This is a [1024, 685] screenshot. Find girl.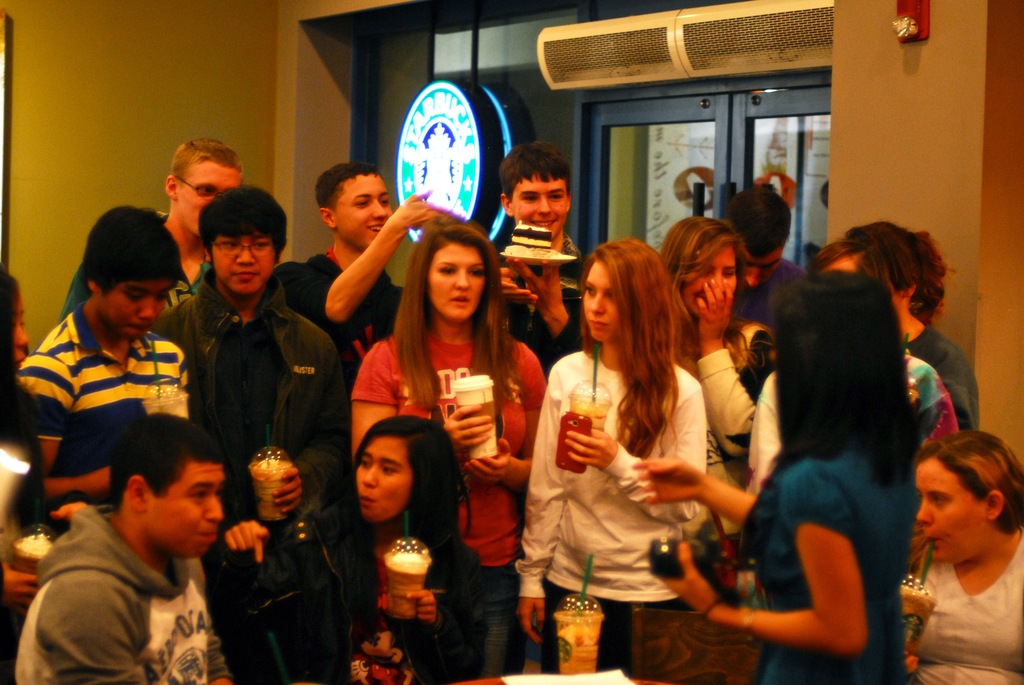
Bounding box: bbox=[644, 229, 799, 466].
